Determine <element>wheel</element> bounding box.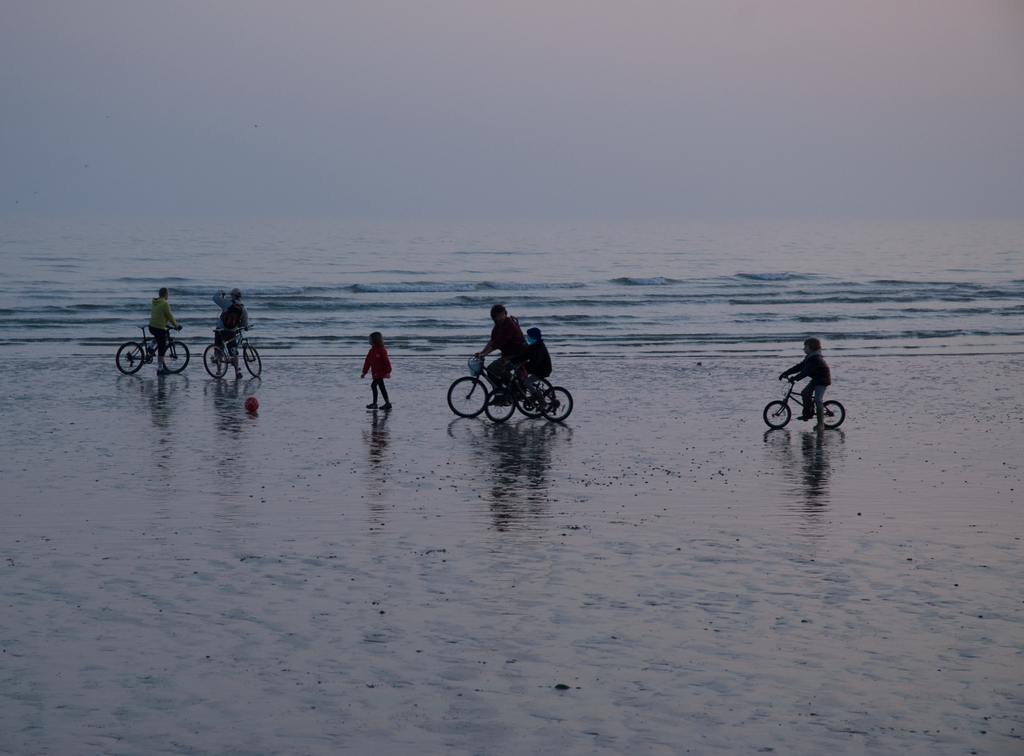
Determined: (161,340,192,375).
